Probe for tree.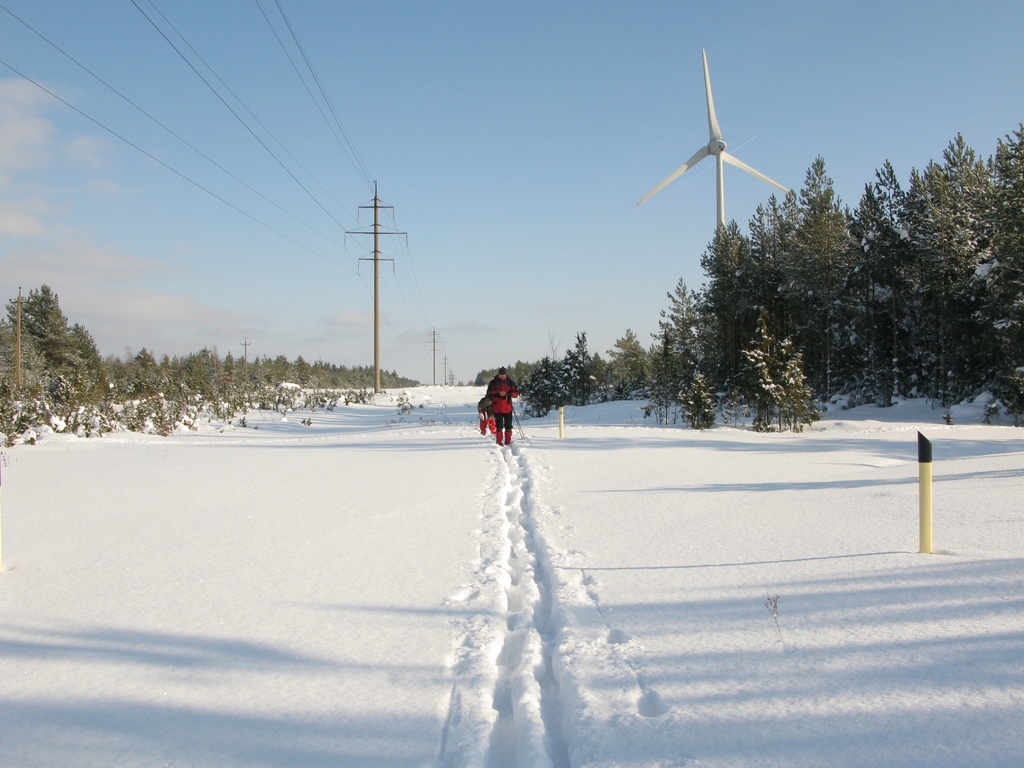
Probe result: [left=9, top=275, right=89, bottom=417].
